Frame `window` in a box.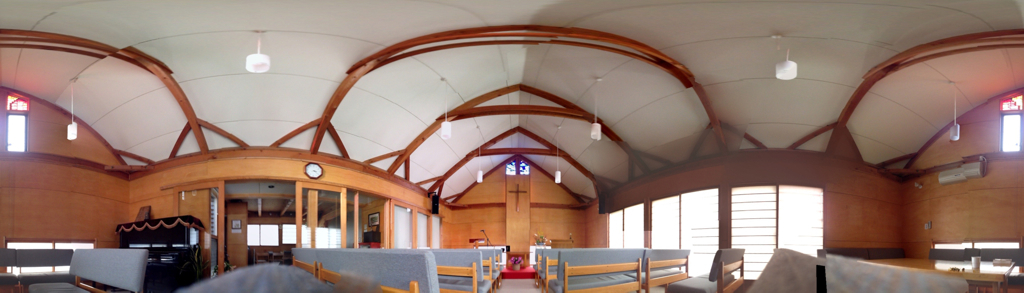
1001 93 1023 153.
